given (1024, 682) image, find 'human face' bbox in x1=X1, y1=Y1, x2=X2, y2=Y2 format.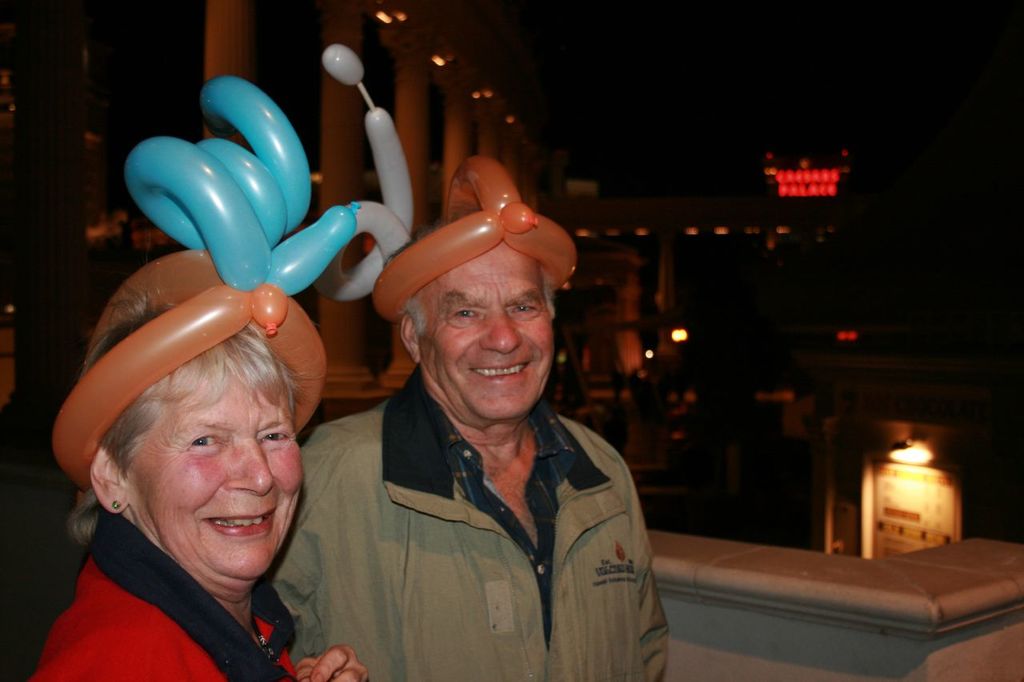
x1=127, y1=361, x2=308, y2=583.
